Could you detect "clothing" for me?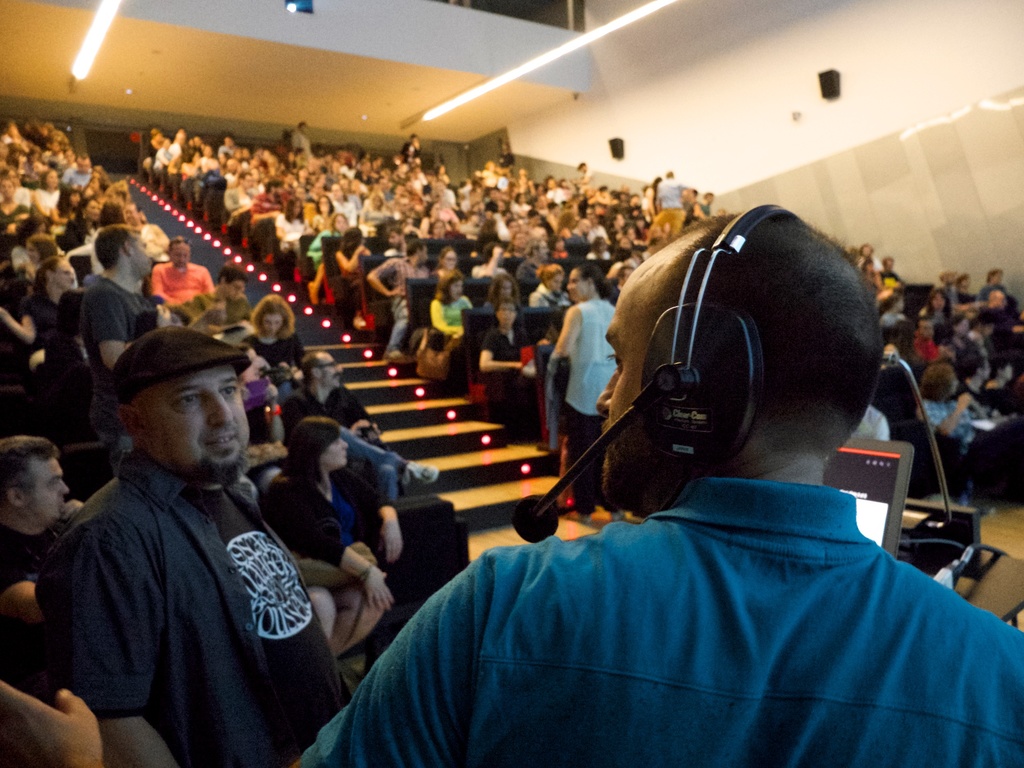
Detection result: (x1=476, y1=319, x2=529, y2=408).
